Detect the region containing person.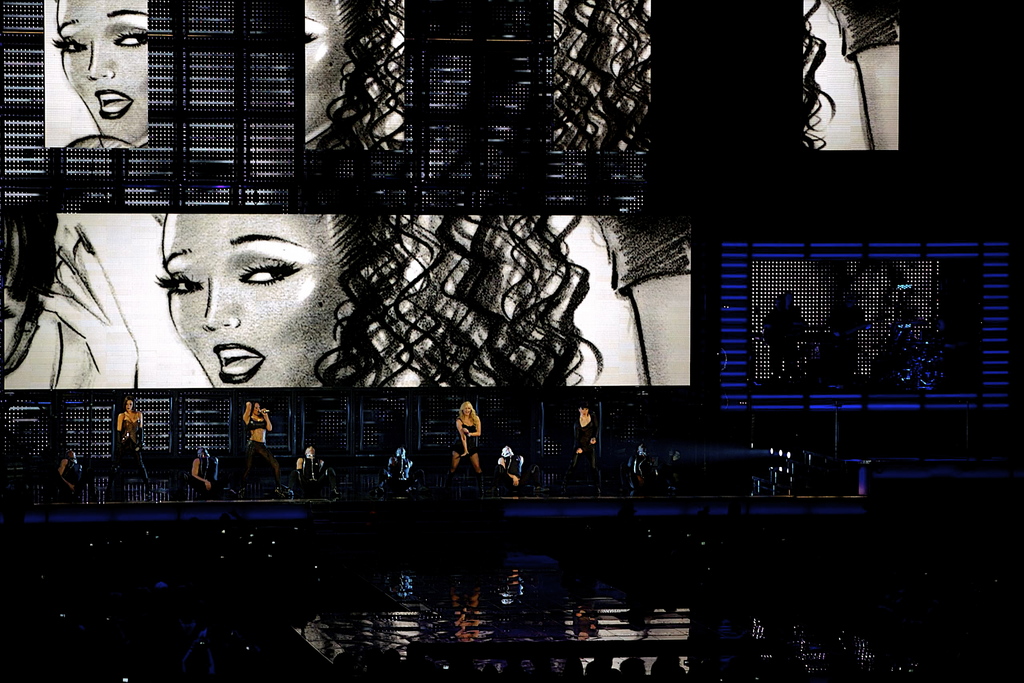
l=238, t=401, r=281, b=488.
